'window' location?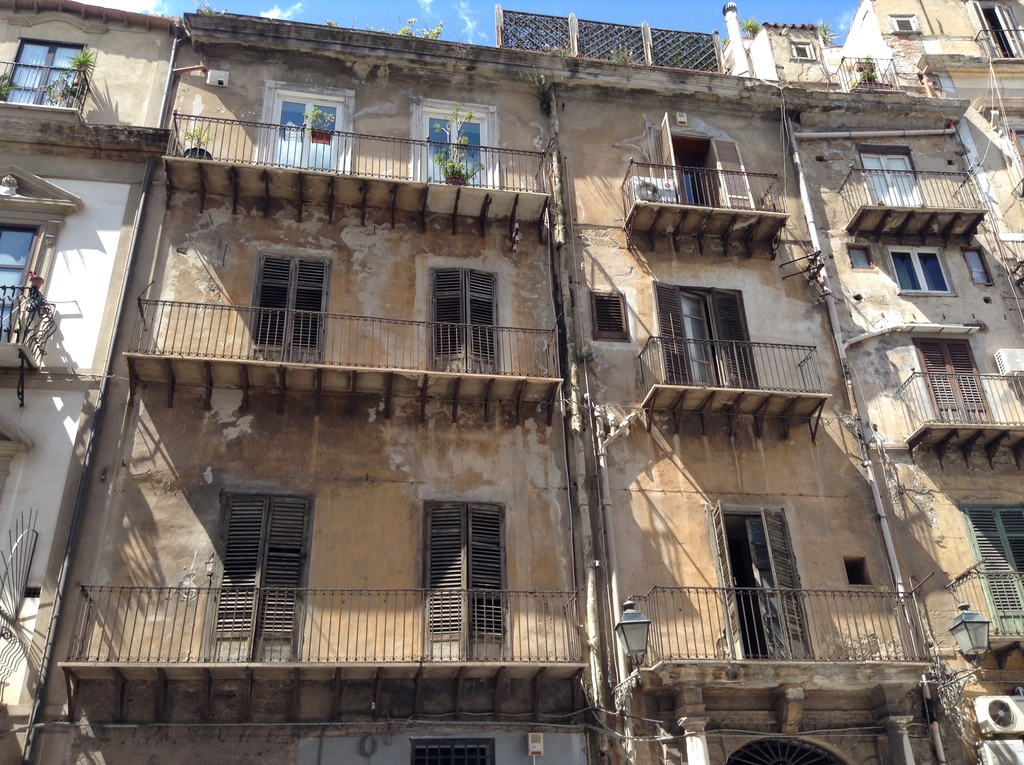
Rect(420, 101, 487, 188)
